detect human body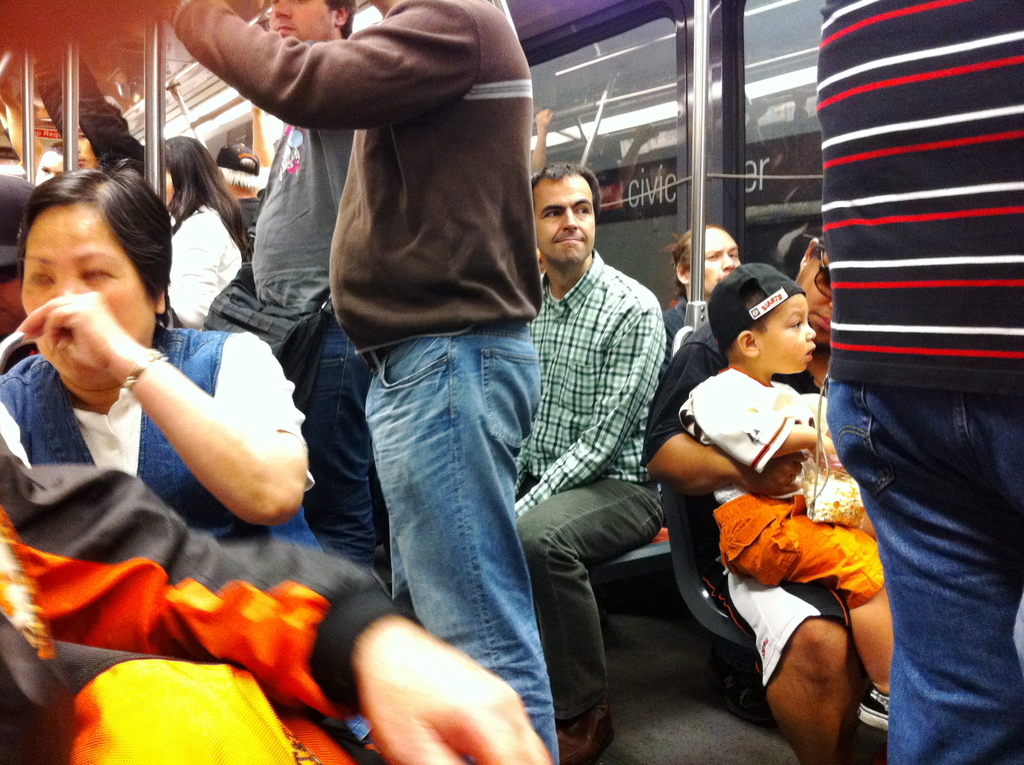
0/164/368/737
